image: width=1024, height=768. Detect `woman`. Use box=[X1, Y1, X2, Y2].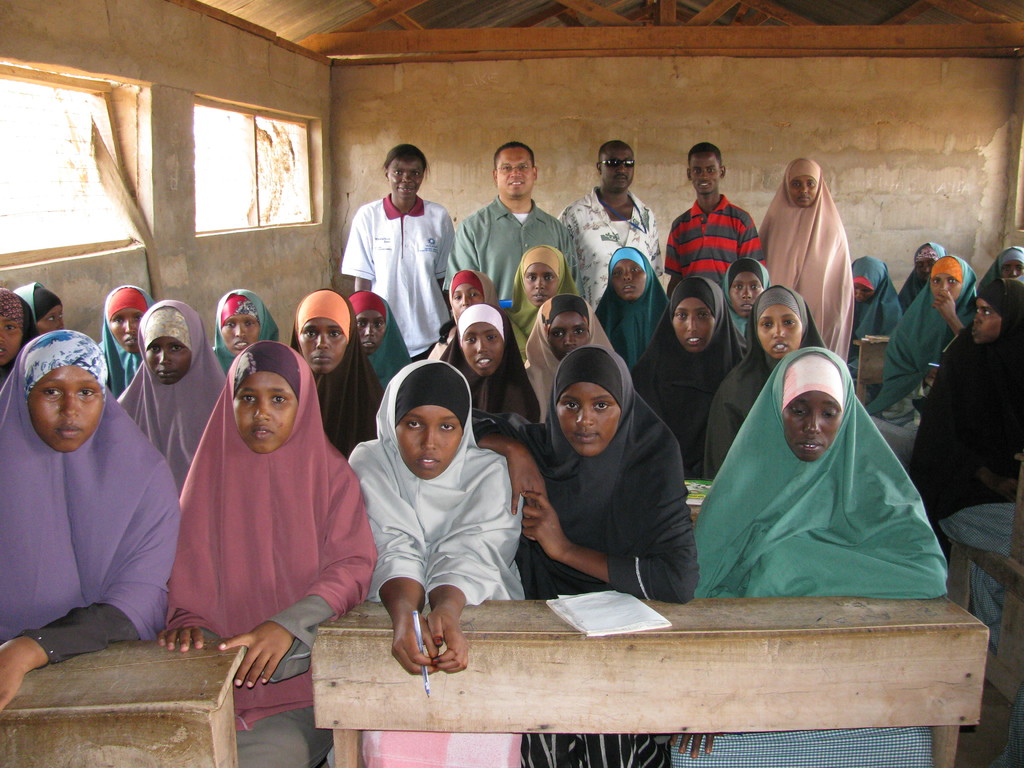
box=[0, 330, 186, 717].
